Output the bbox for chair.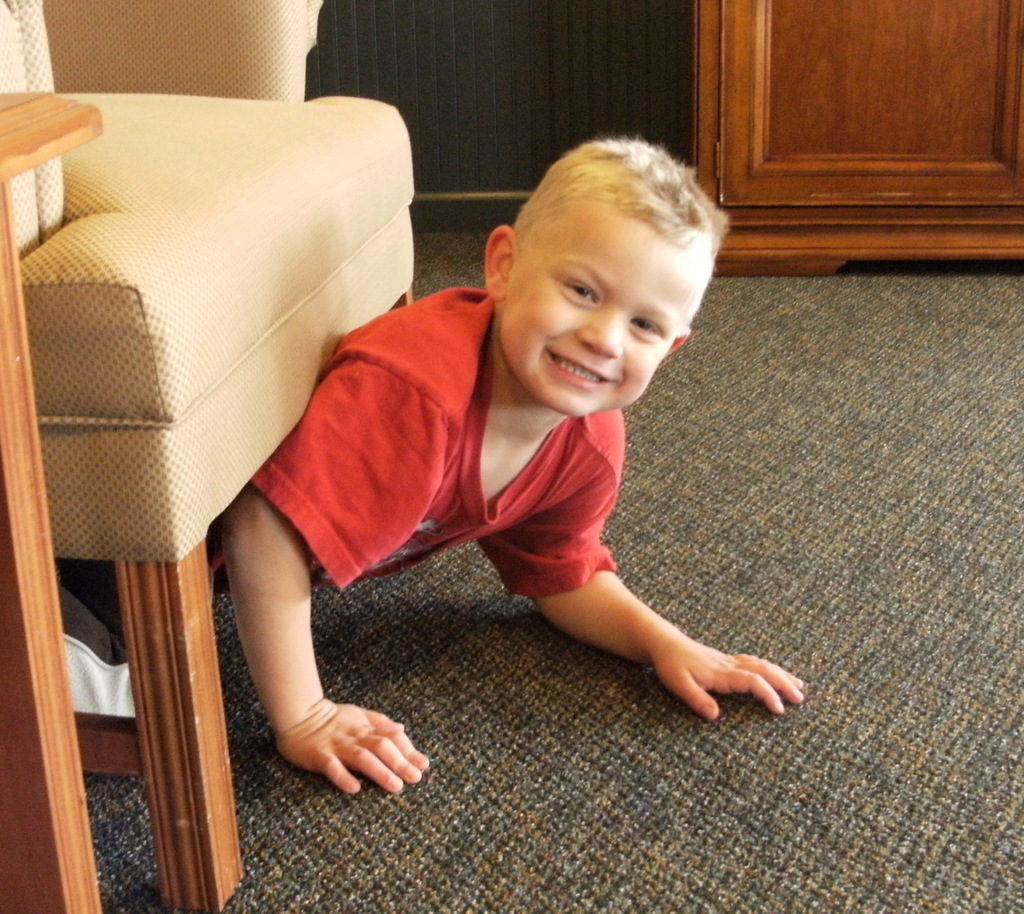
(0,0,415,913).
